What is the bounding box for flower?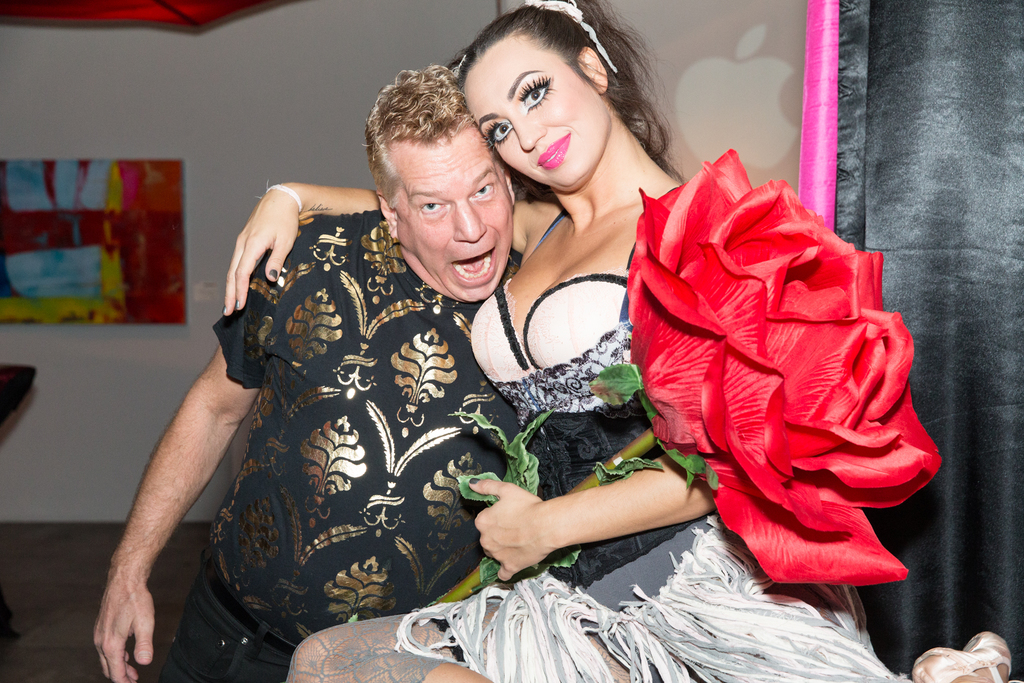
region(646, 173, 956, 592).
